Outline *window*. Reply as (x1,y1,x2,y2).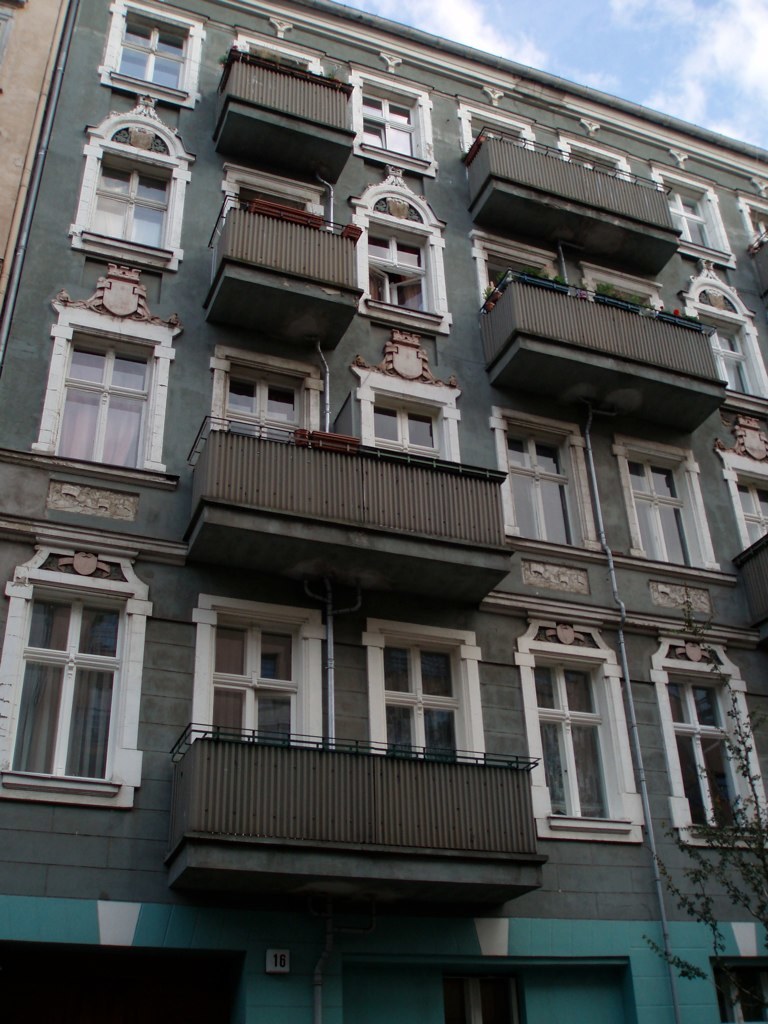
(354,207,453,336).
